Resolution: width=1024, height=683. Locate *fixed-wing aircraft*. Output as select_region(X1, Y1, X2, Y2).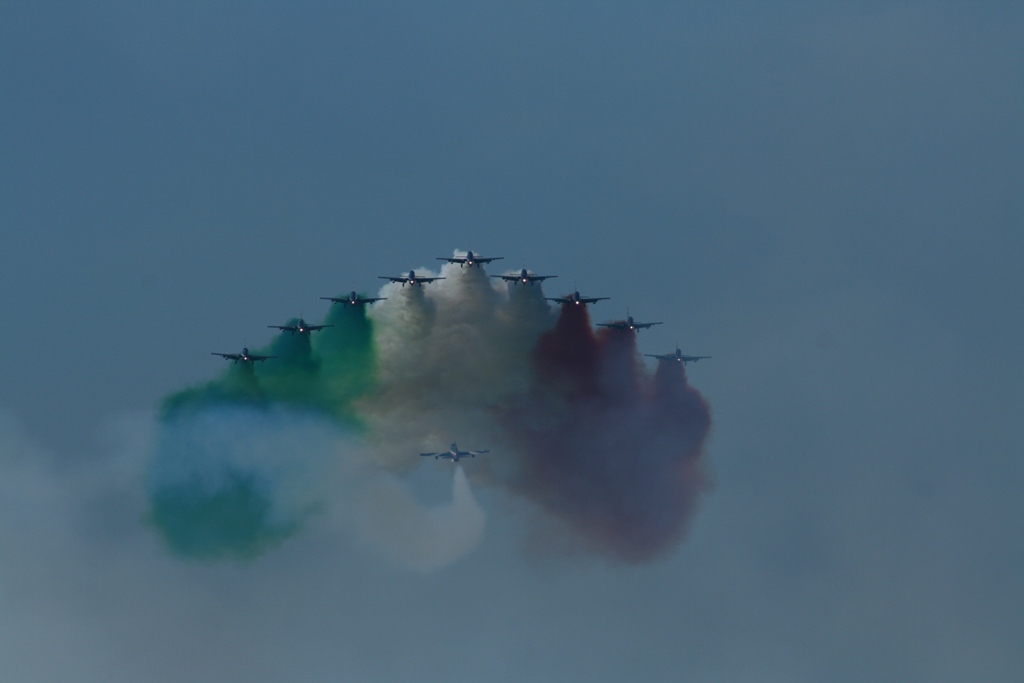
select_region(271, 316, 330, 336).
